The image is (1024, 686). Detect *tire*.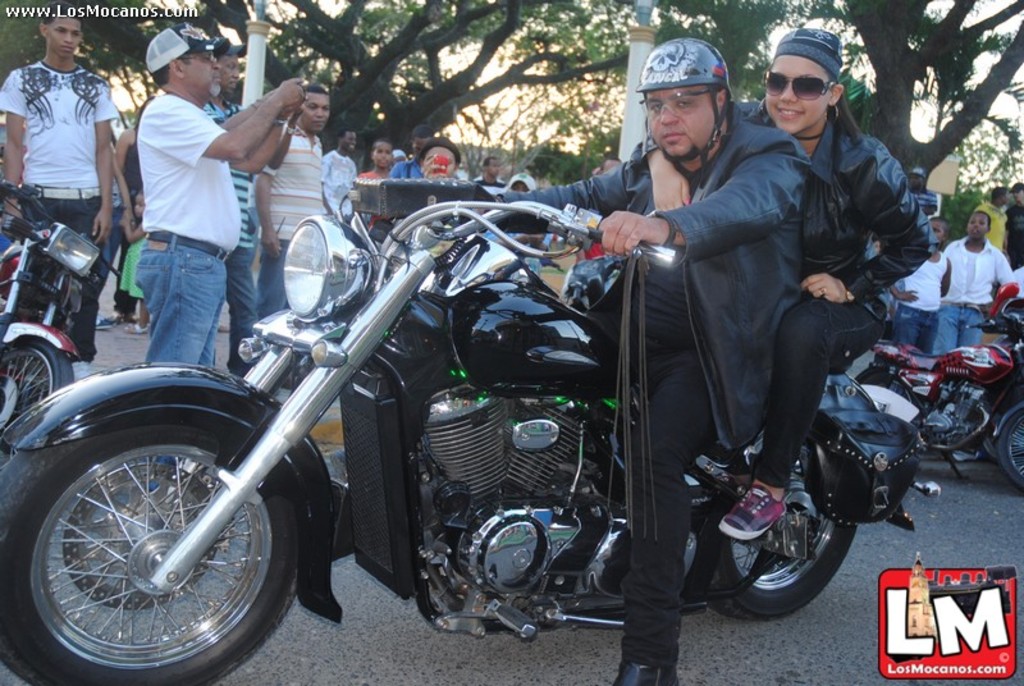
Detection: (x1=5, y1=389, x2=301, y2=685).
